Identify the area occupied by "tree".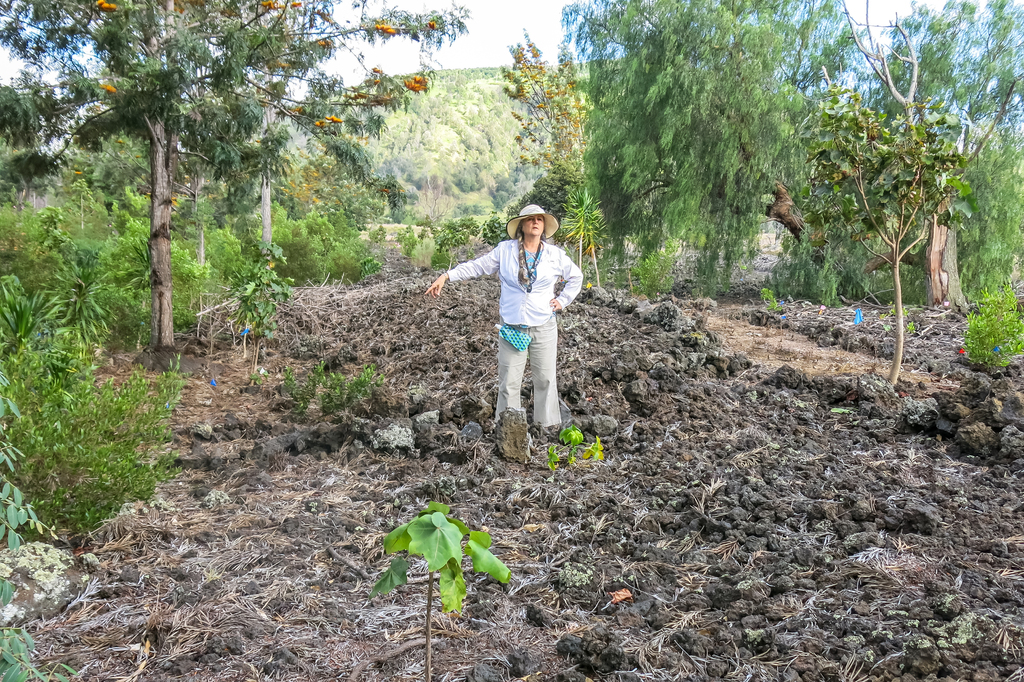
Area: [x1=0, y1=0, x2=468, y2=353].
